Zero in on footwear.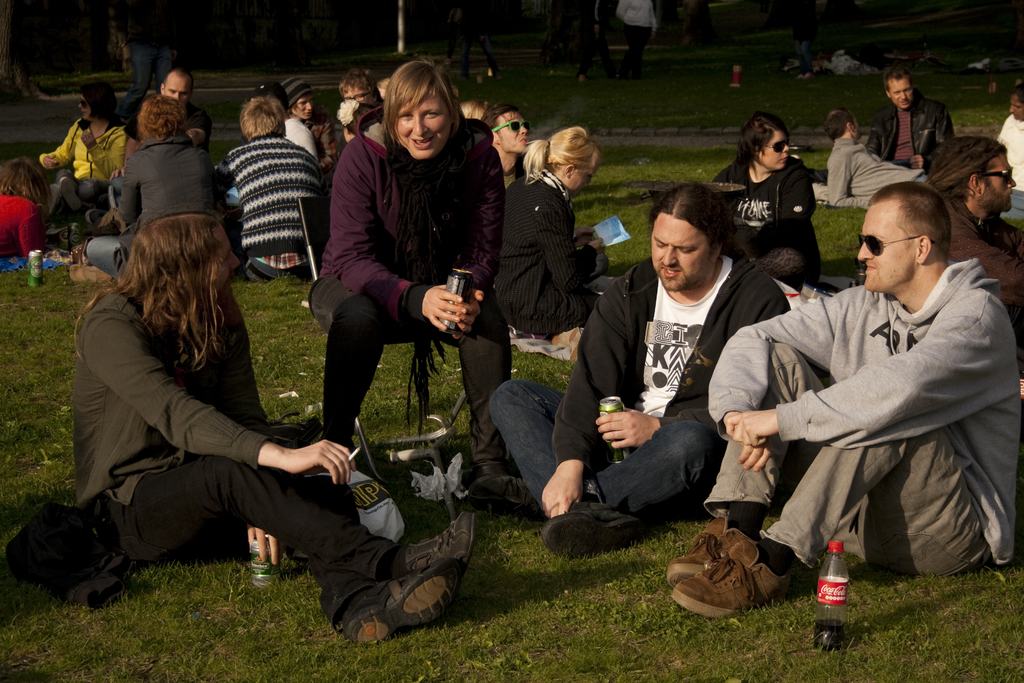
Zeroed in: box(463, 475, 539, 520).
